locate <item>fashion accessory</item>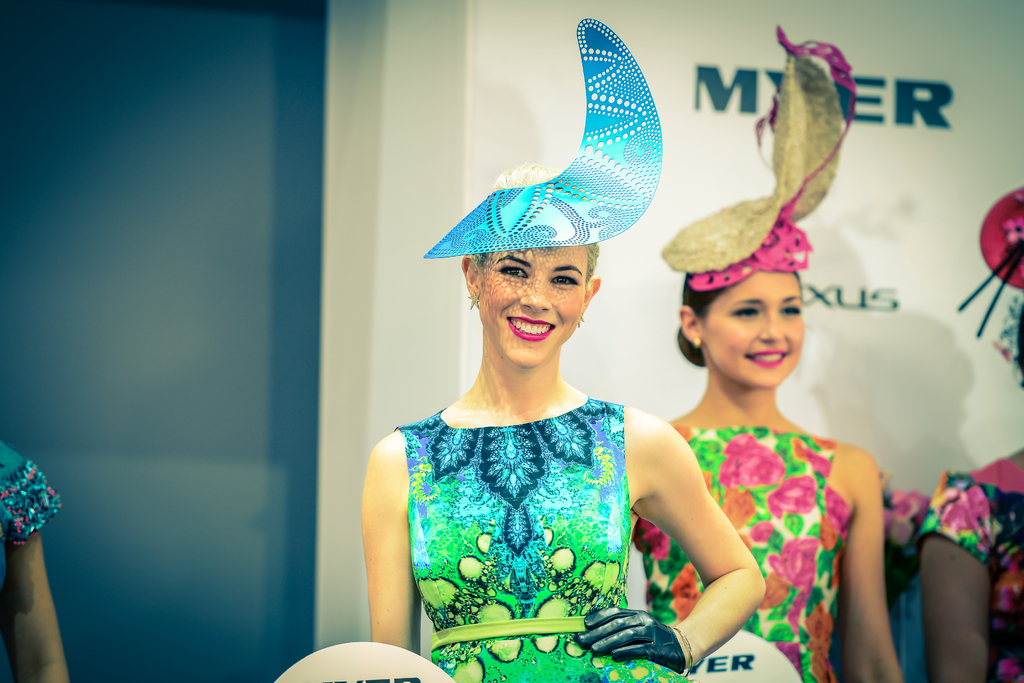
bbox=(961, 181, 1023, 335)
